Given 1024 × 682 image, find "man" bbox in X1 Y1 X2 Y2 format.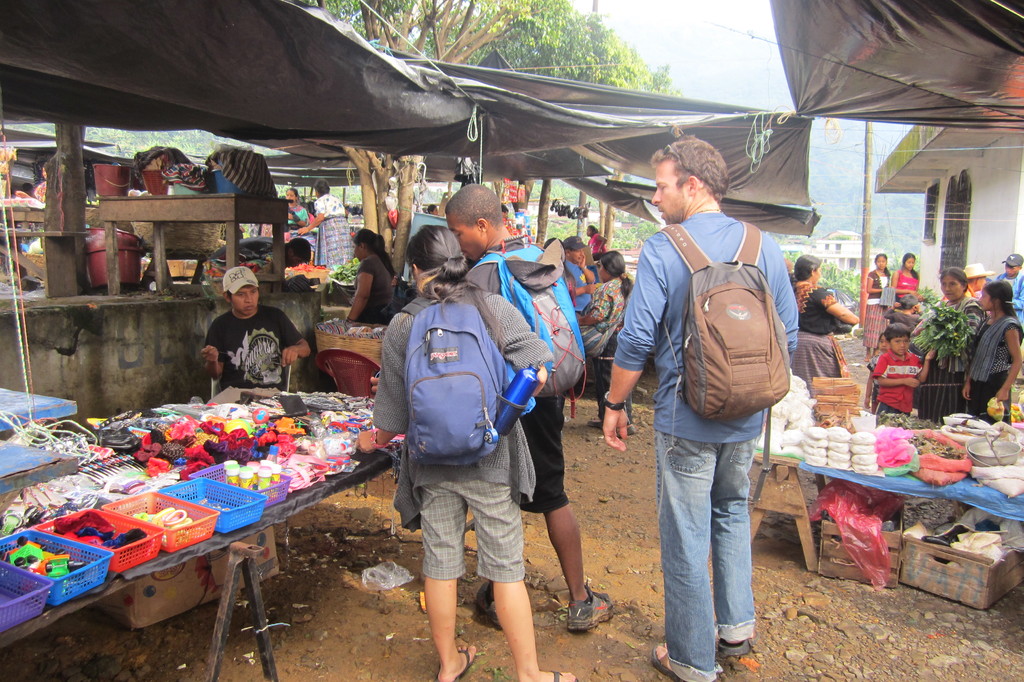
995 256 1023 329.
